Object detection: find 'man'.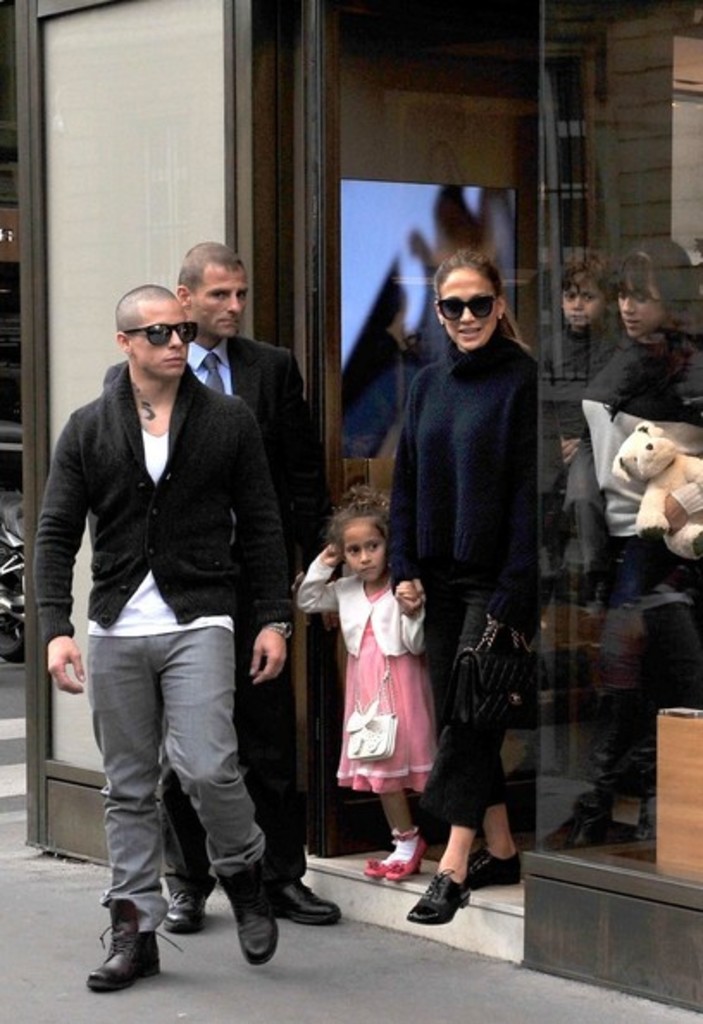
bbox=(160, 247, 338, 926).
